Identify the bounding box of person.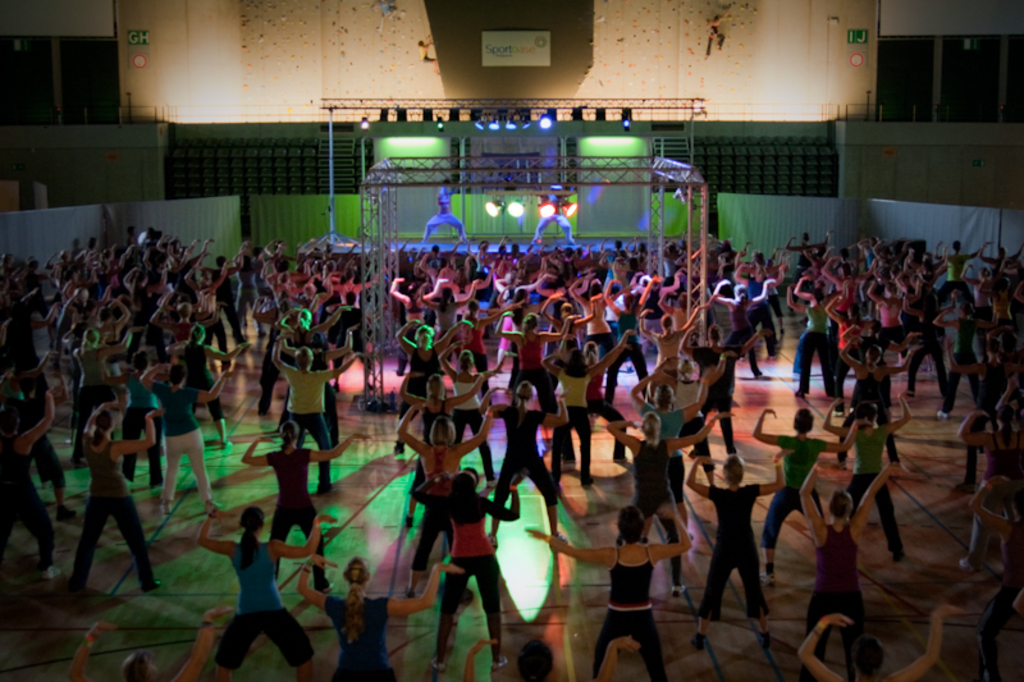
{"left": 792, "top": 607, "right": 963, "bottom": 681}.
